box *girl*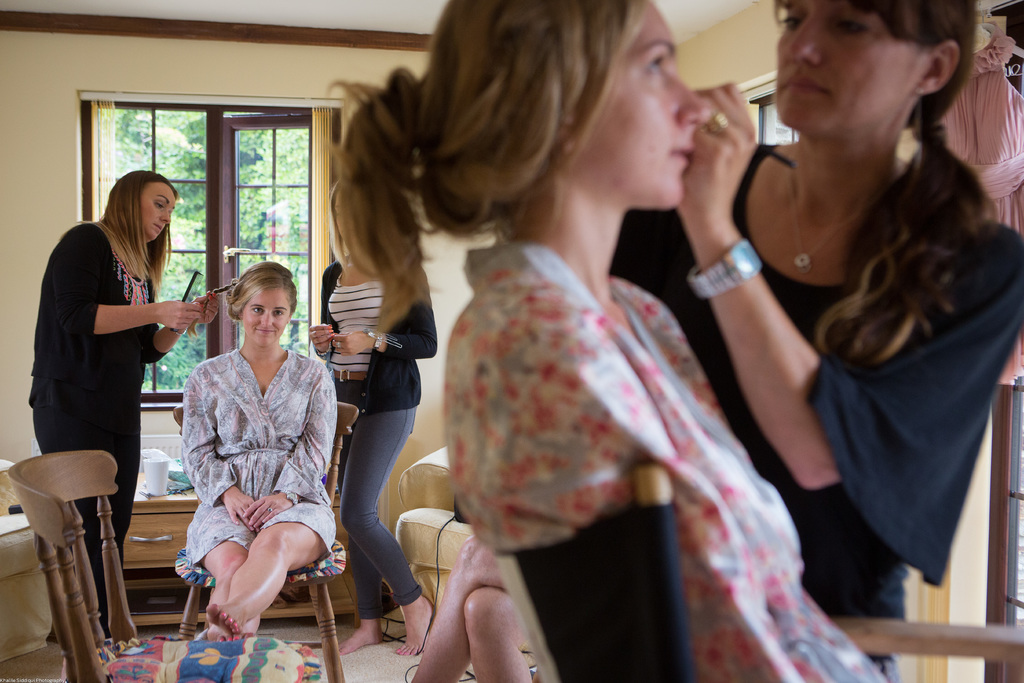
25:171:216:653
